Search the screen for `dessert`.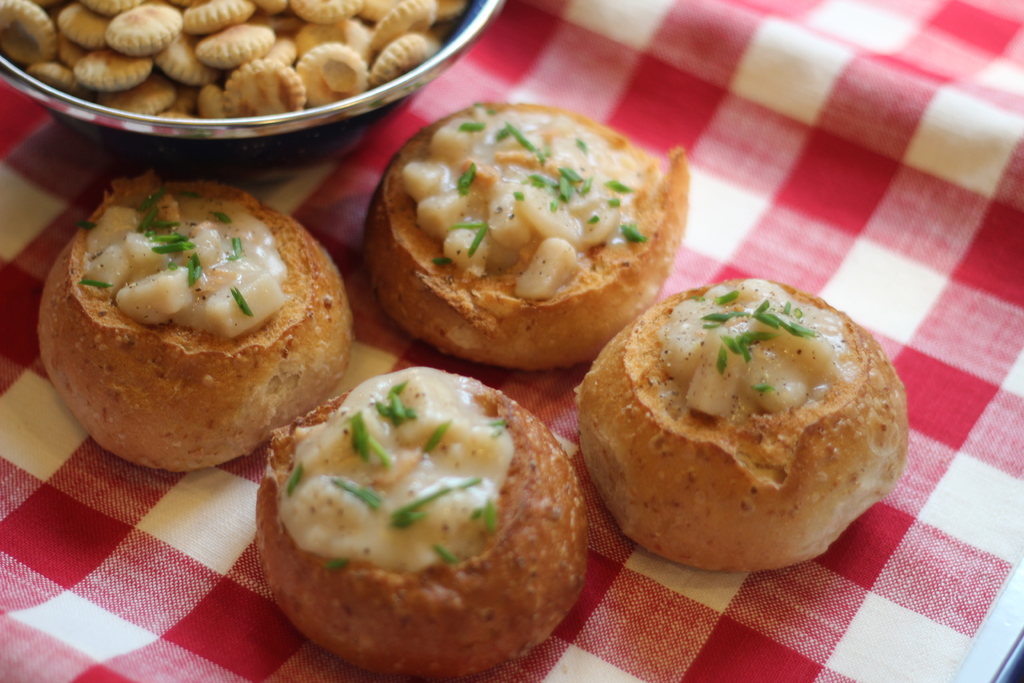
Found at box(598, 279, 898, 600).
